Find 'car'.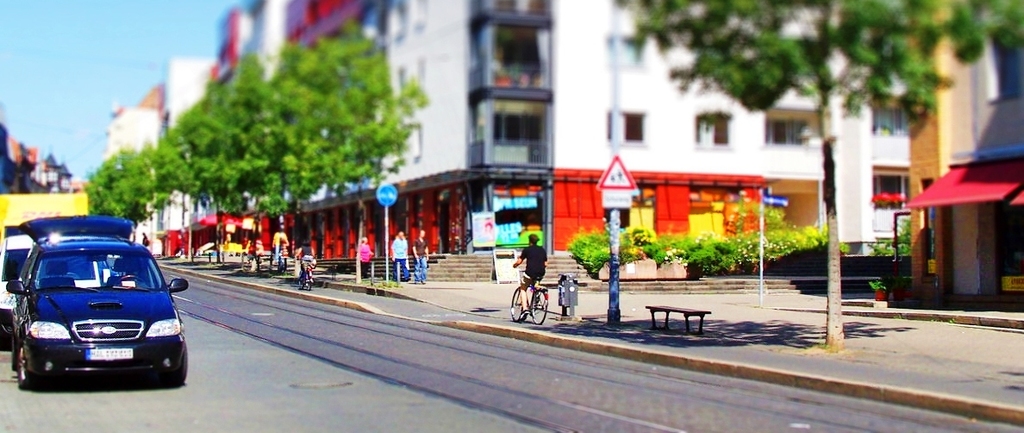
region(0, 211, 134, 341).
